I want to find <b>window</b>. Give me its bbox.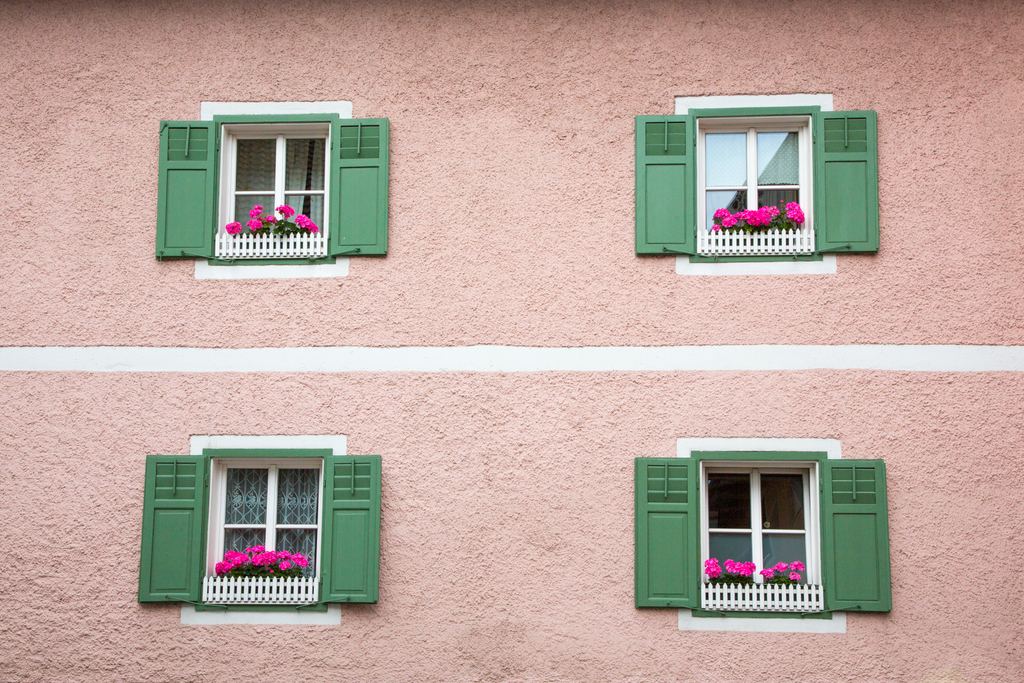
Rect(630, 448, 899, 627).
